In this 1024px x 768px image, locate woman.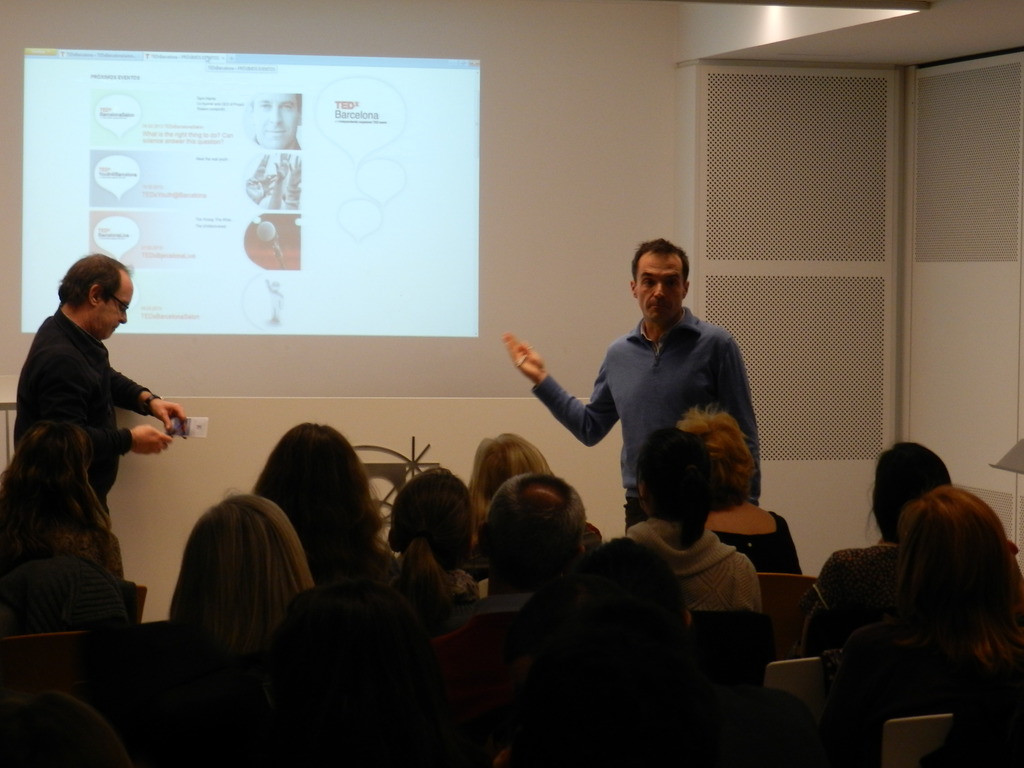
Bounding box: l=0, t=424, r=132, b=600.
